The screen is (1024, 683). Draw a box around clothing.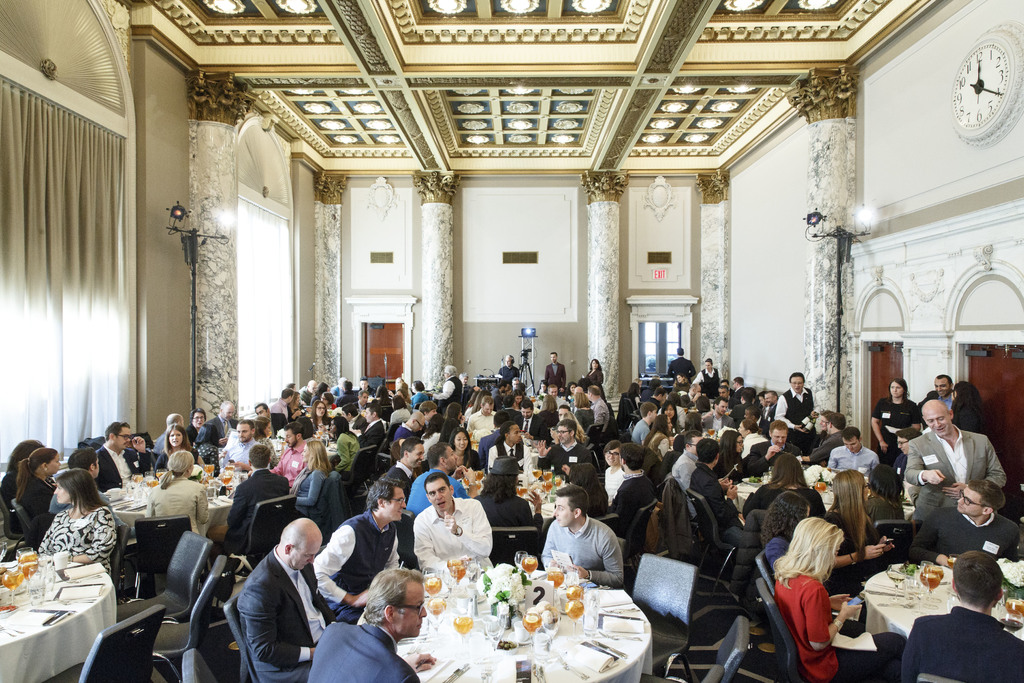
box(433, 377, 463, 415).
